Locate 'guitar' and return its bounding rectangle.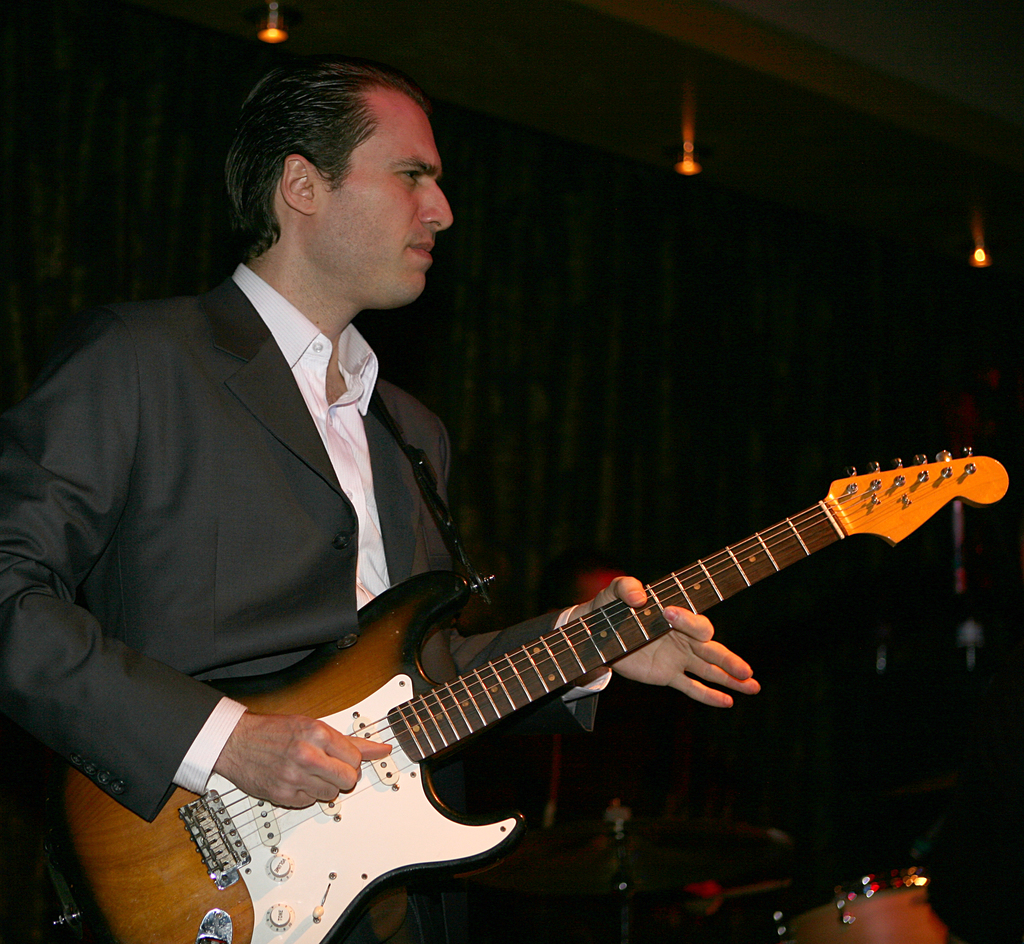
{"x1": 57, "y1": 446, "x2": 1000, "y2": 943}.
